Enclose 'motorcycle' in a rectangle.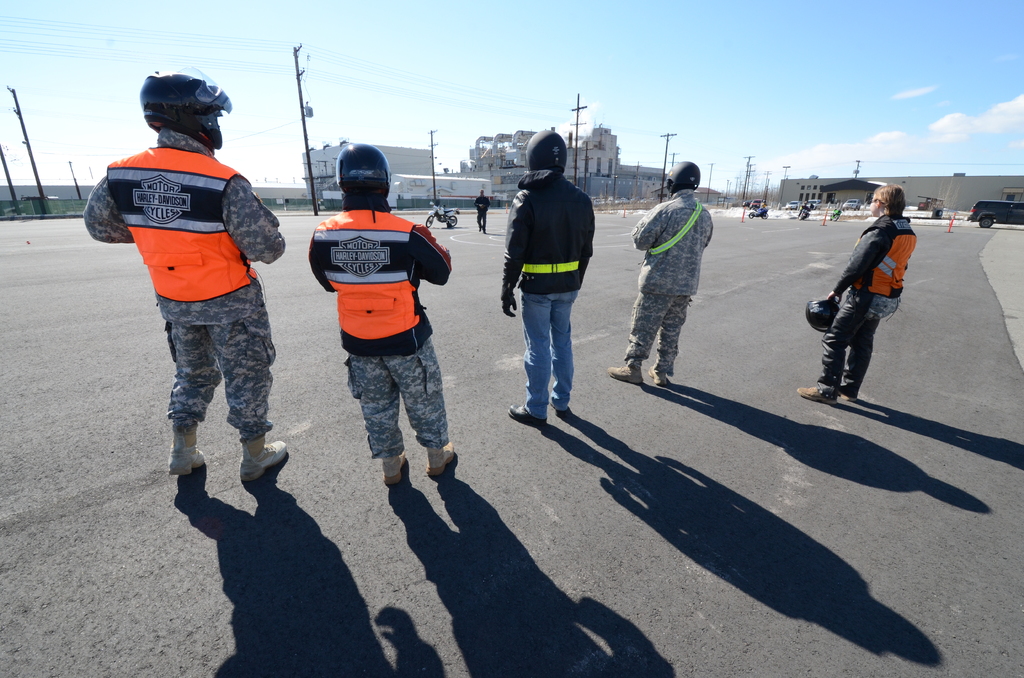
424,199,460,230.
